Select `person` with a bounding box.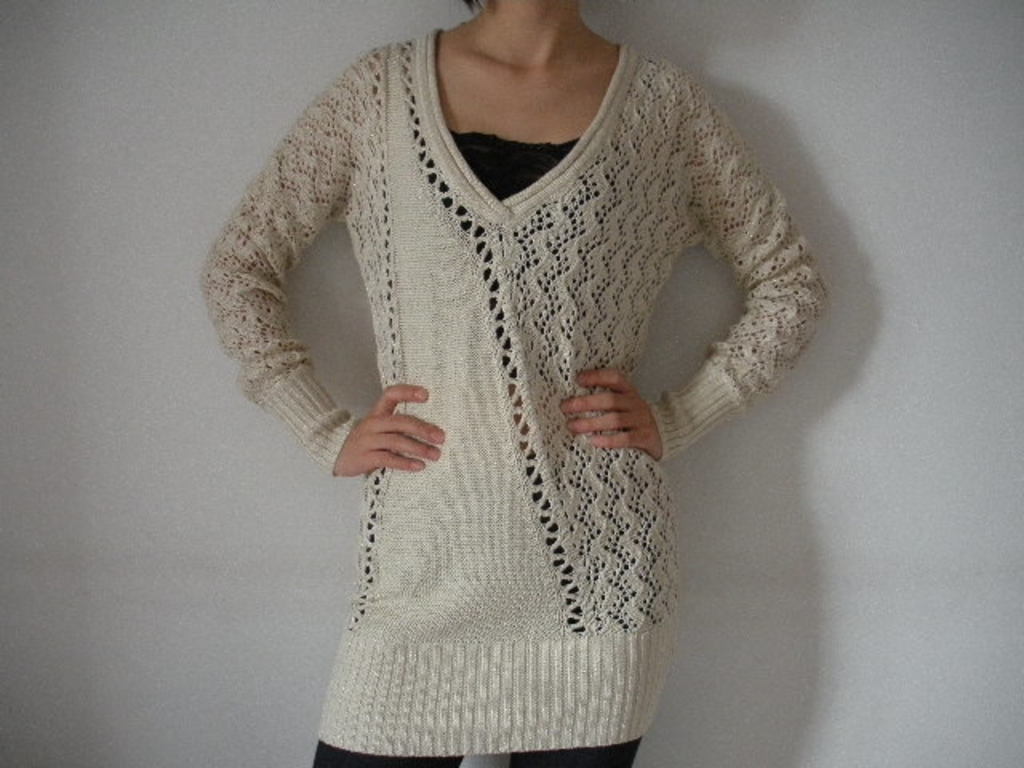
(155, 0, 834, 736).
